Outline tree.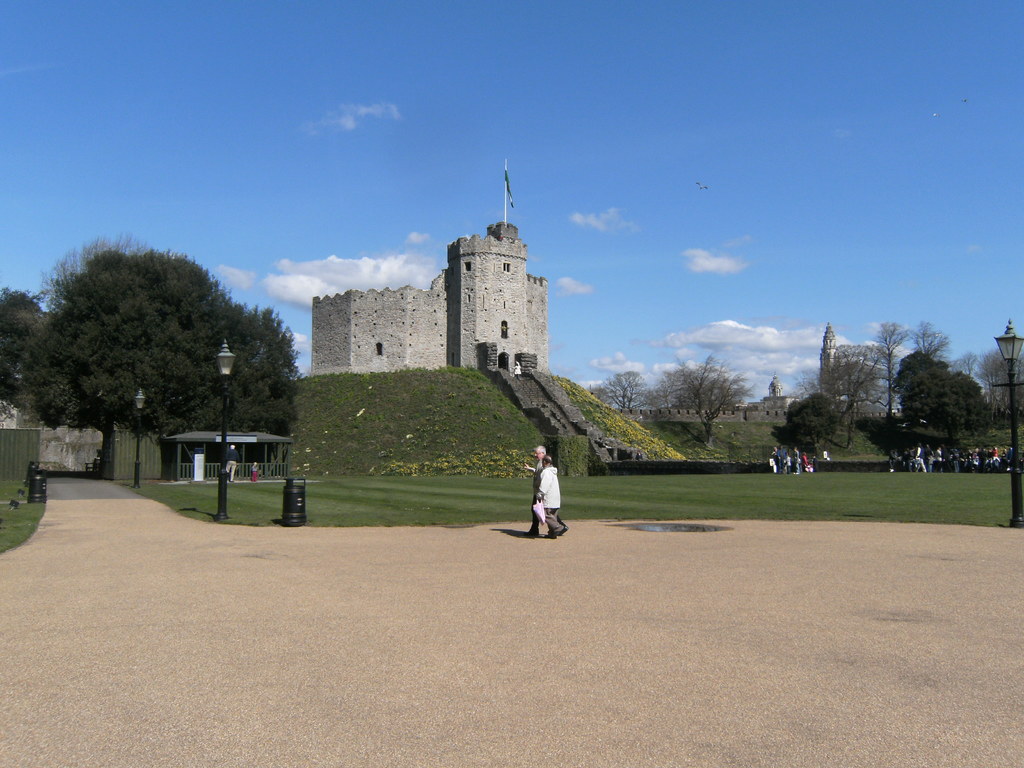
Outline: [left=959, top=344, right=1023, bottom=419].
